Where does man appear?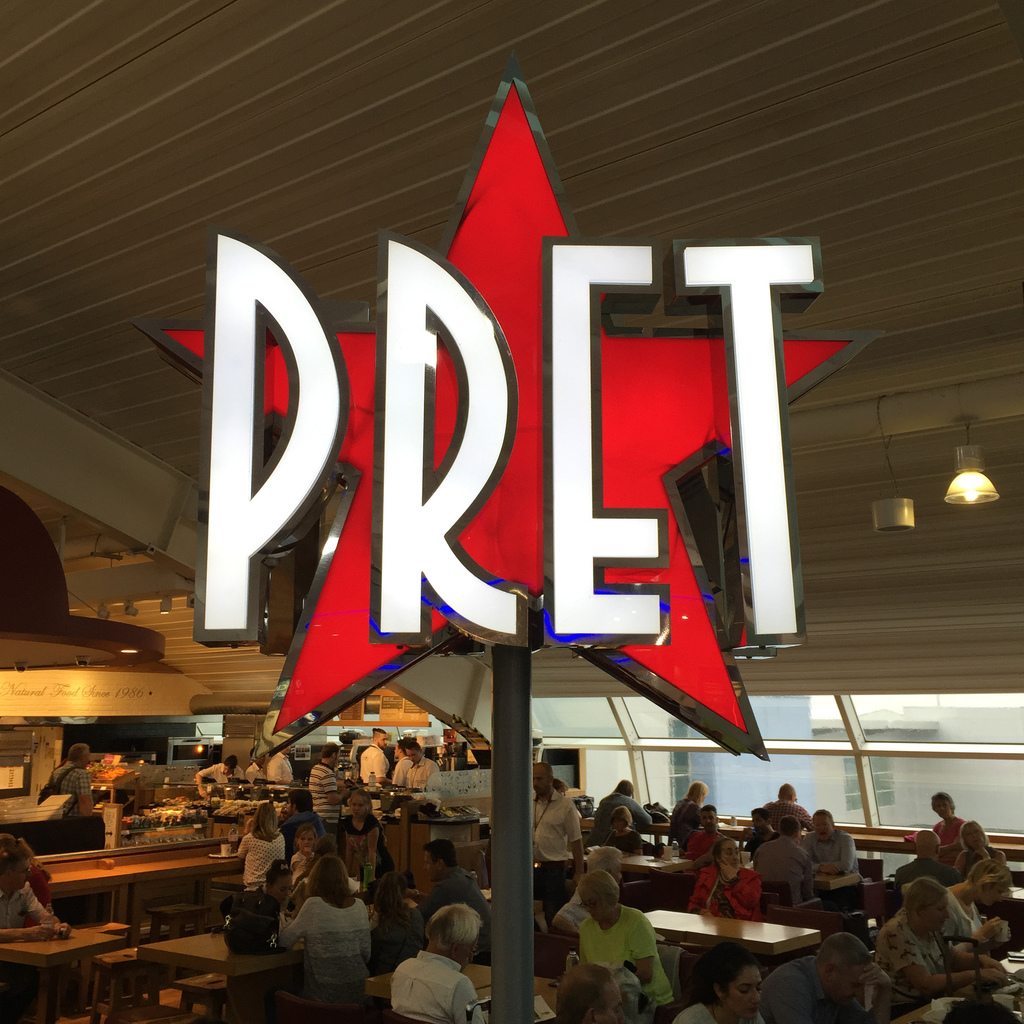
Appears at x1=0, y1=848, x2=74, y2=948.
